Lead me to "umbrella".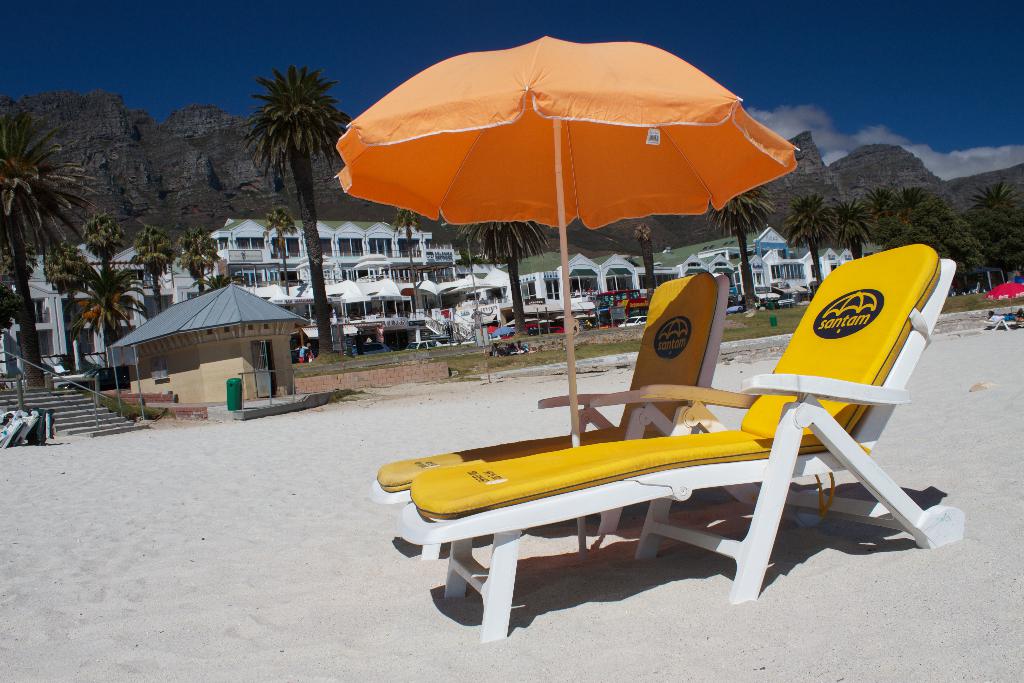
Lead to left=985, top=278, right=1023, bottom=300.
